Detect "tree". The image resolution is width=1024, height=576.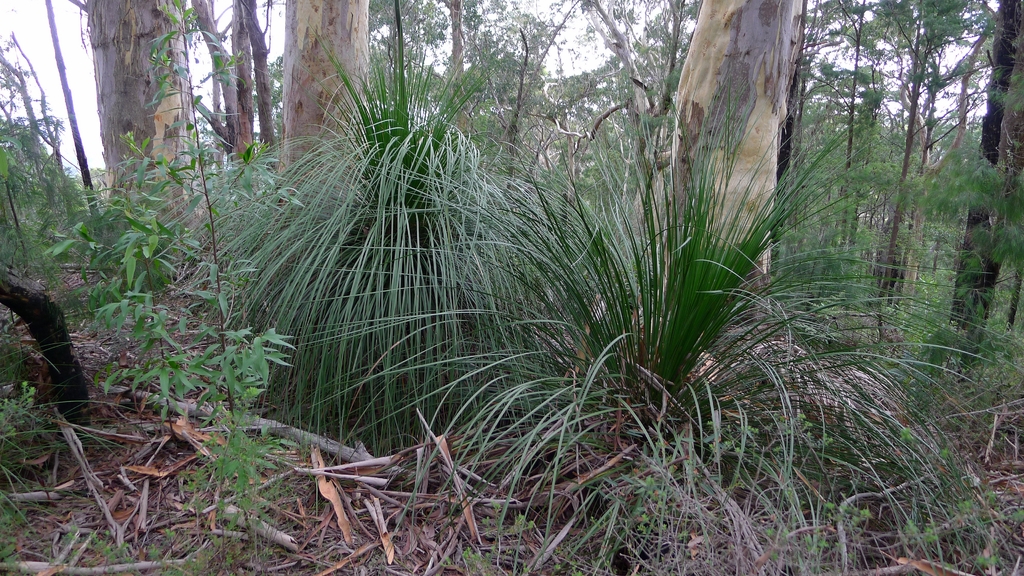
locate(110, 0, 245, 420).
